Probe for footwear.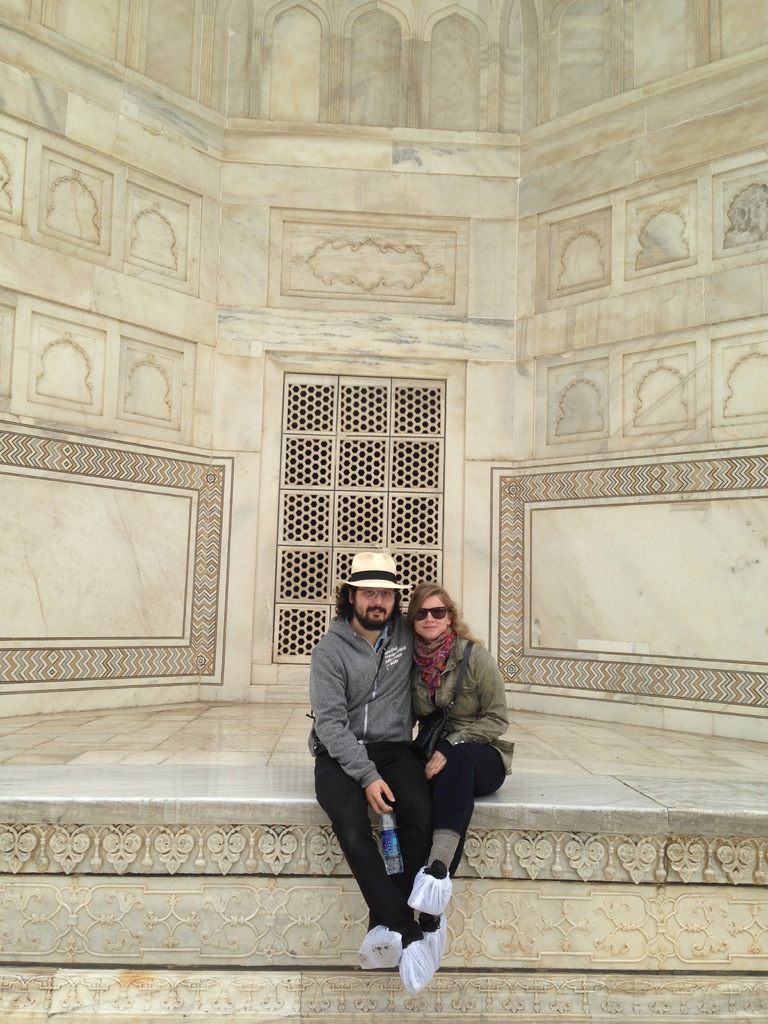
Probe result: {"left": 396, "top": 938, "right": 438, "bottom": 996}.
